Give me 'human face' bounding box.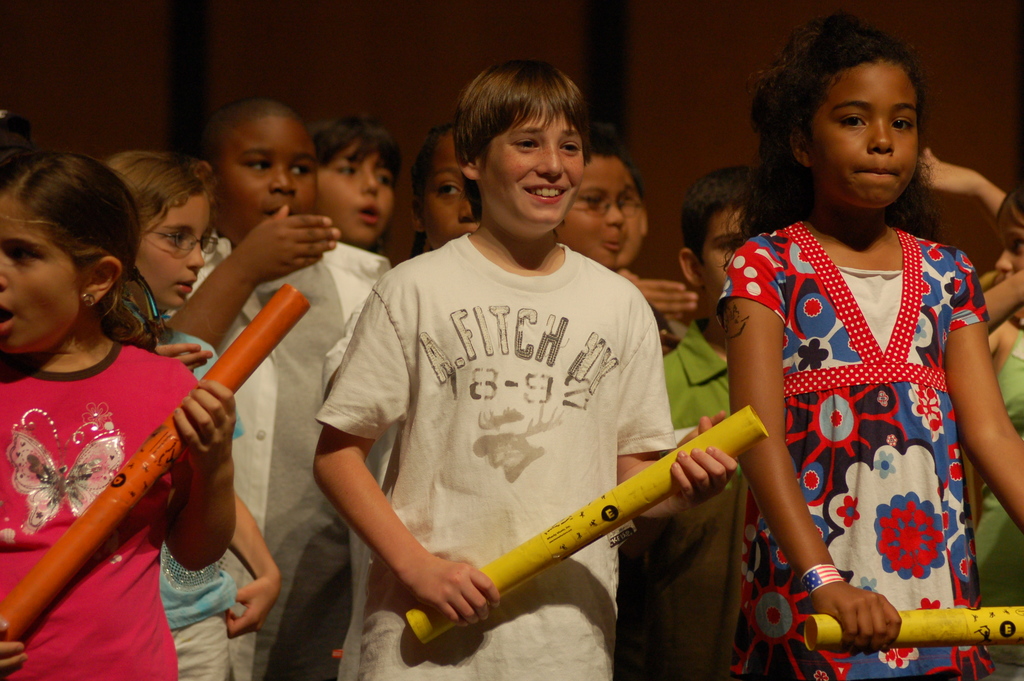
[995,205,1023,319].
